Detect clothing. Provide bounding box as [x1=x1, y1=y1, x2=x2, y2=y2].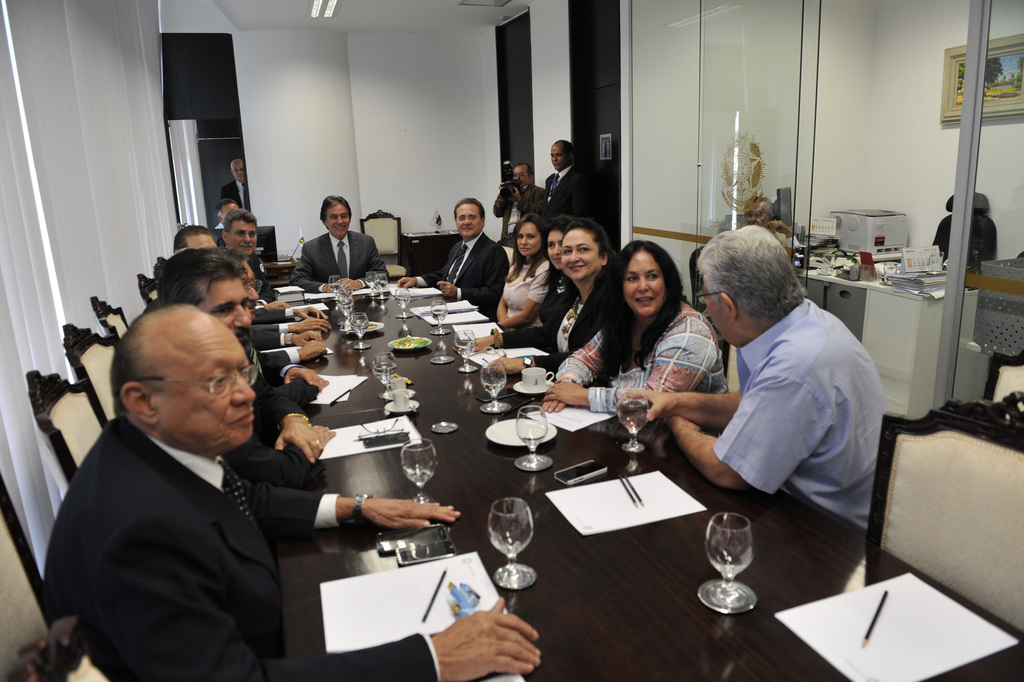
[x1=47, y1=410, x2=442, y2=681].
